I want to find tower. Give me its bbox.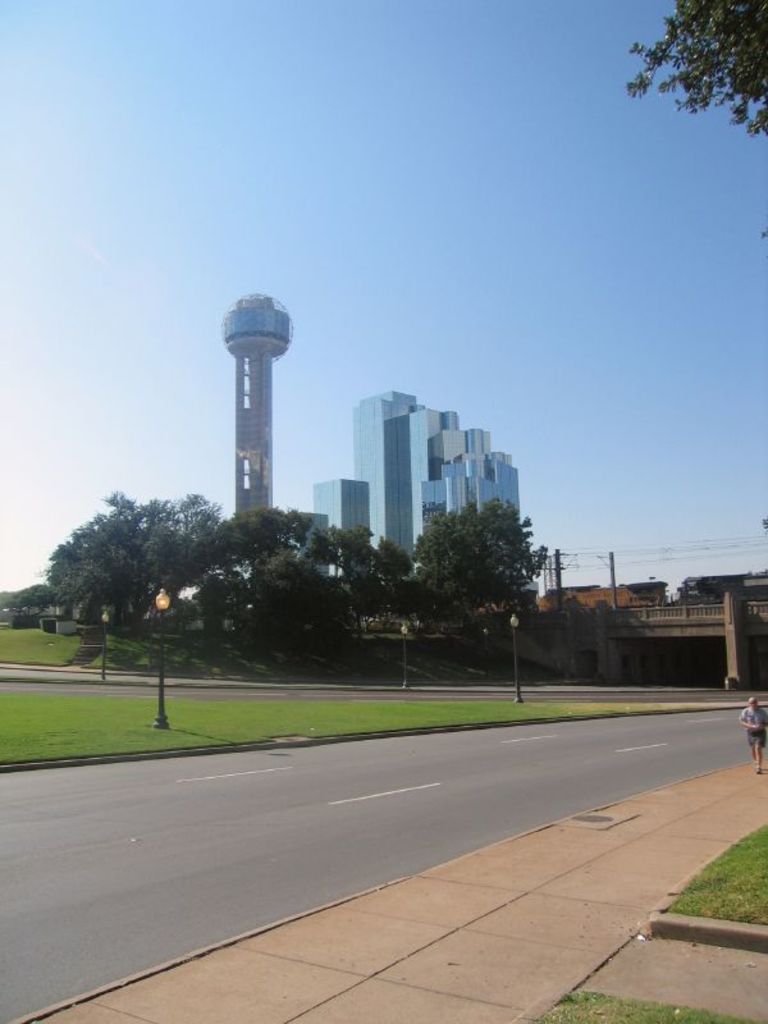
[317, 481, 376, 582].
